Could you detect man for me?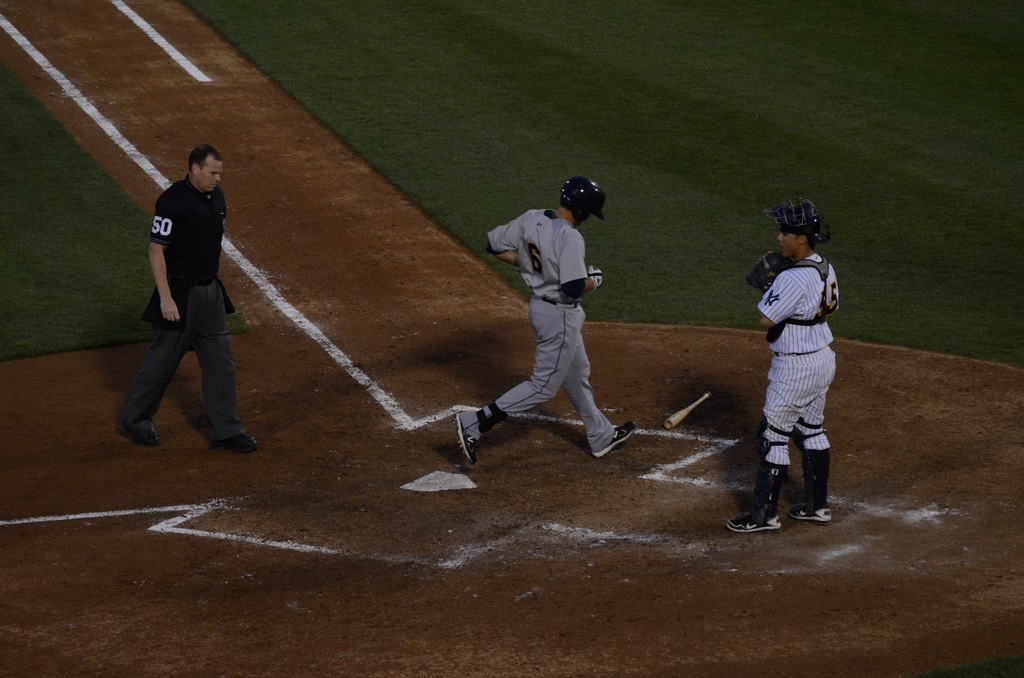
Detection result: box=[724, 195, 845, 537].
